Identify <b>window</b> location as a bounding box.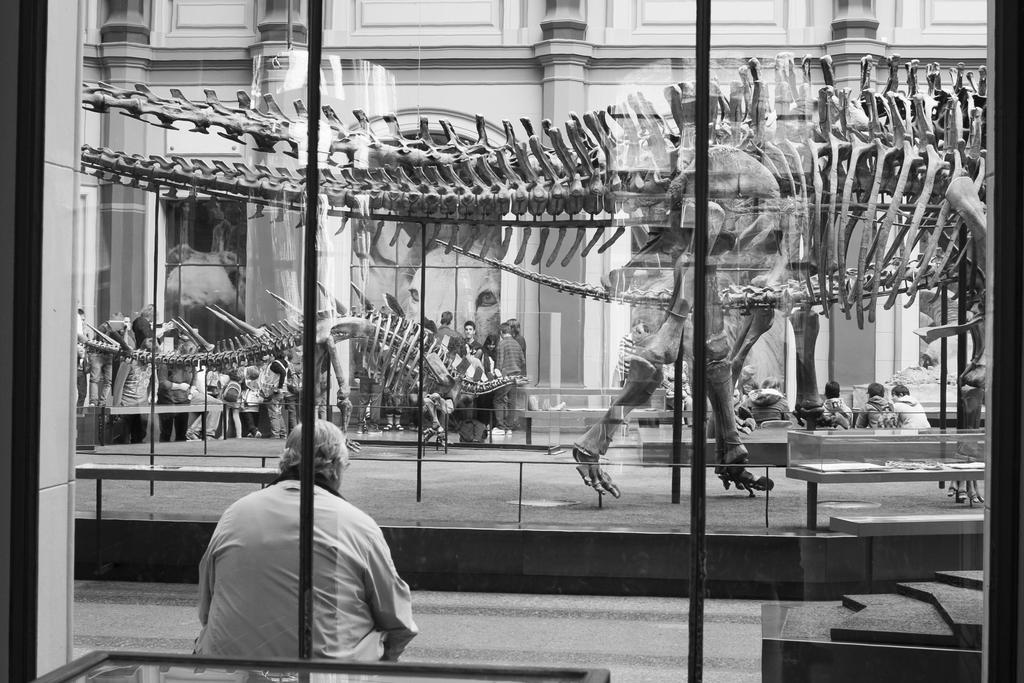
<bbox>133, 167, 260, 332</bbox>.
